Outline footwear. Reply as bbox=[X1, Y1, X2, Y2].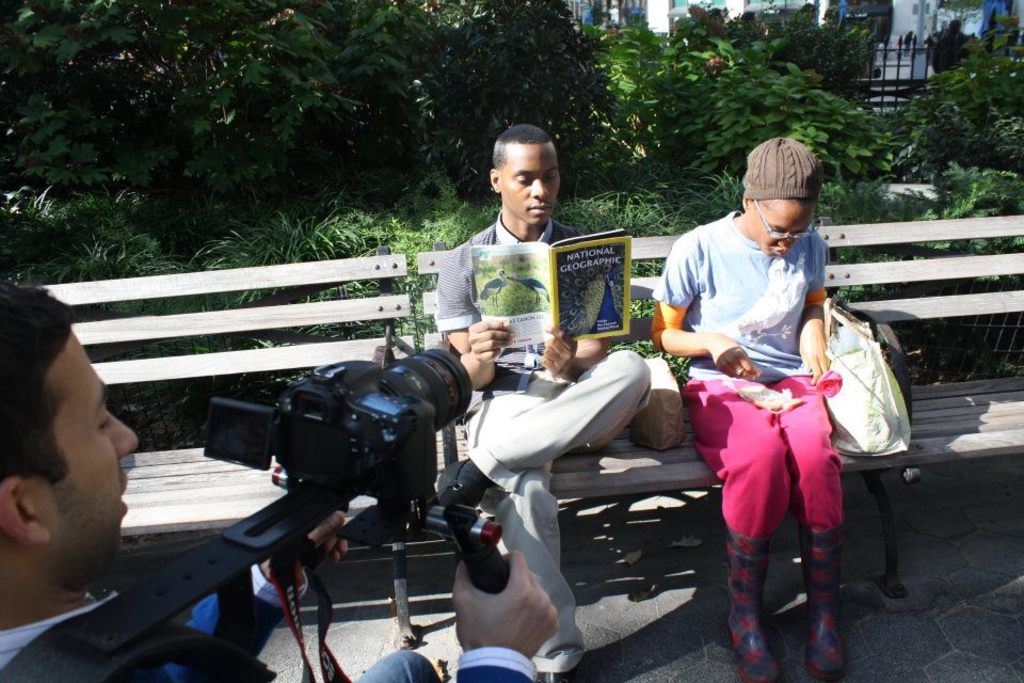
bbox=[543, 644, 590, 682].
